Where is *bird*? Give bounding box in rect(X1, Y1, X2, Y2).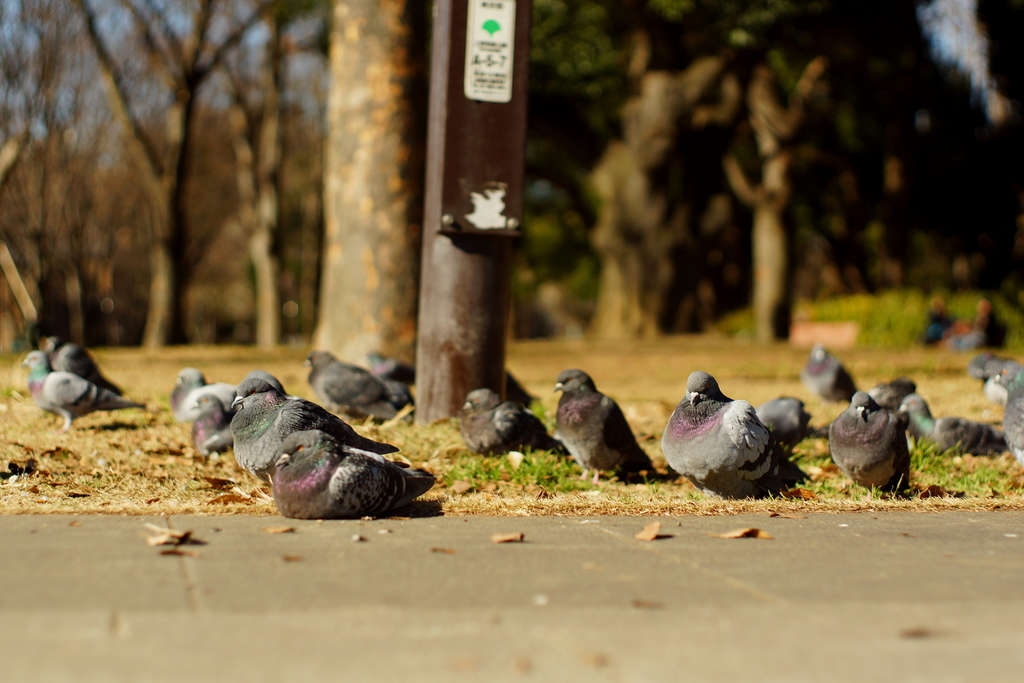
rect(552, 365, 657, 483).
